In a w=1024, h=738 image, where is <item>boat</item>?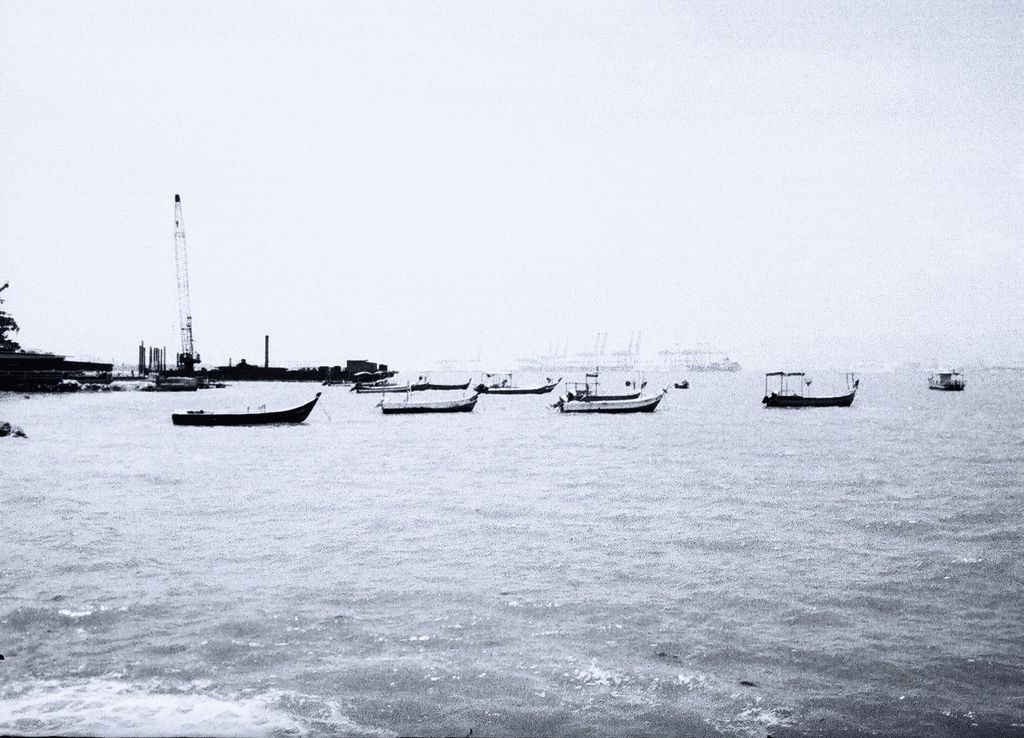
x1=764, y1=366, x2=859, y2=407.
